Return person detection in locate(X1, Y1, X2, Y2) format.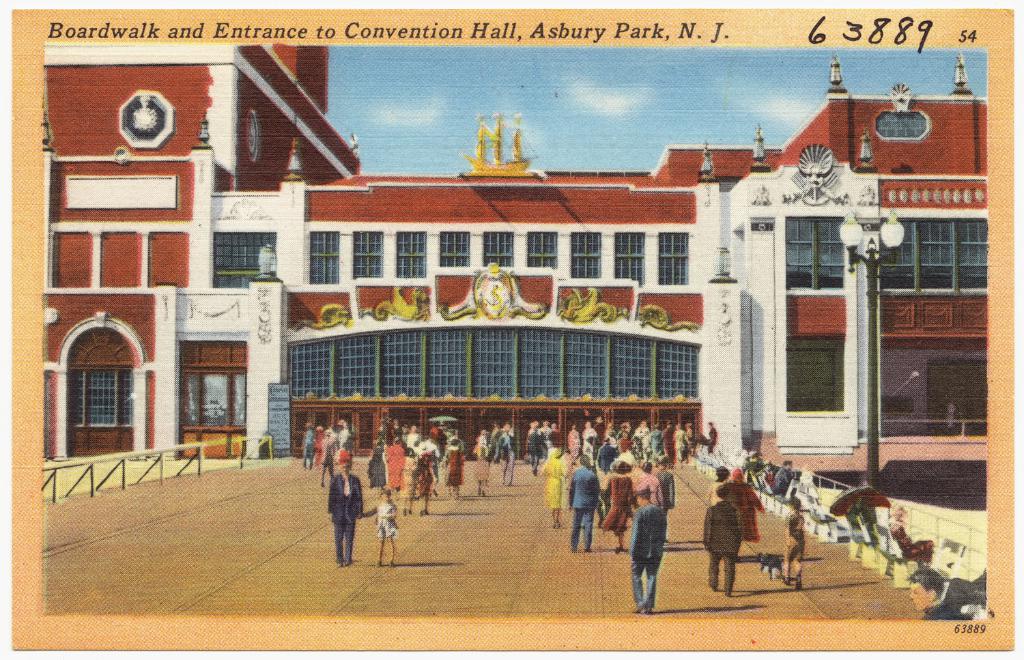
locate(901, 564, 989, 621).
